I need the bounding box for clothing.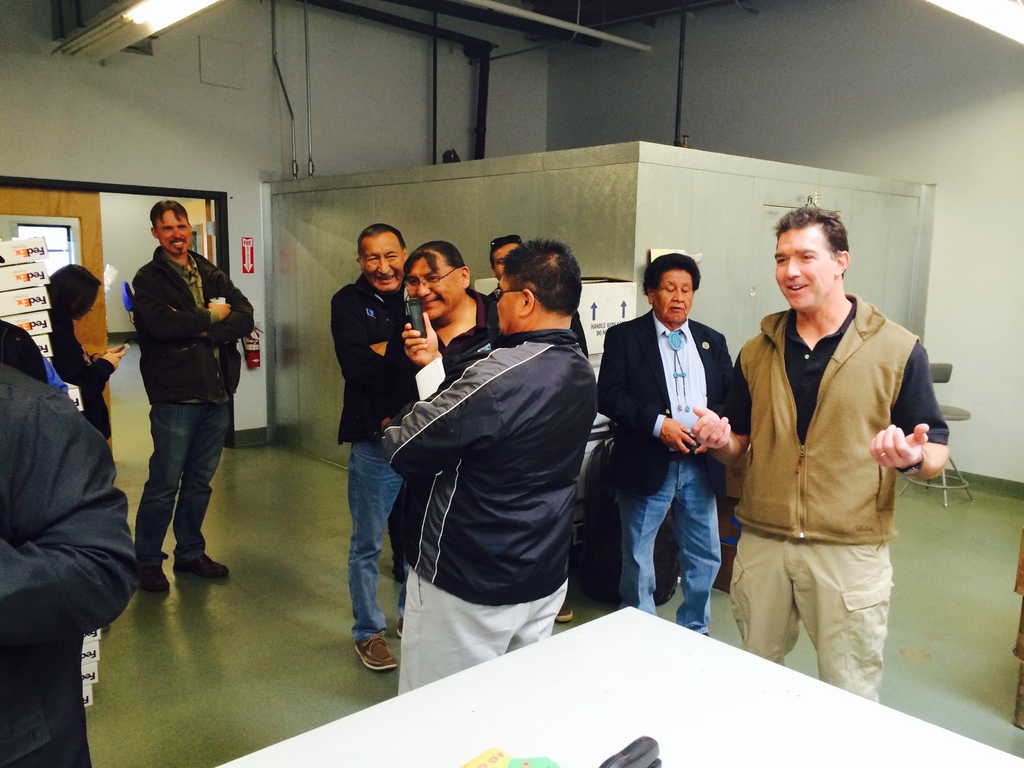
Here it is: <box>38,310,114,446</box>.
